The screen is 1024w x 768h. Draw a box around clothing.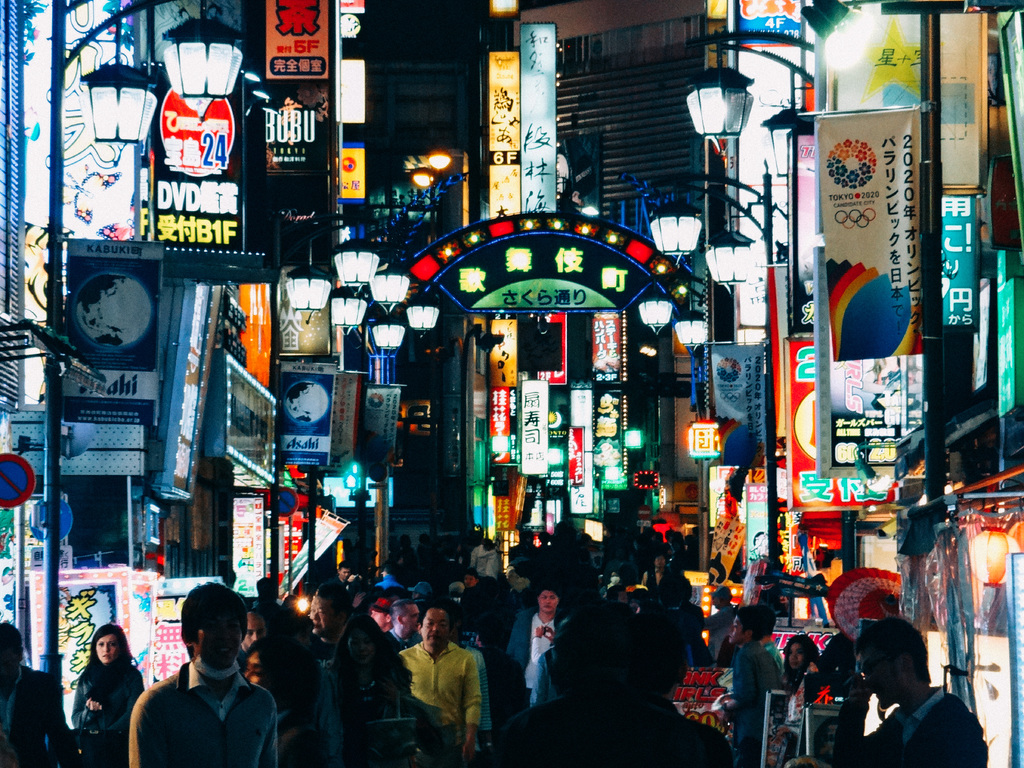
131, 659, 282, 767.
